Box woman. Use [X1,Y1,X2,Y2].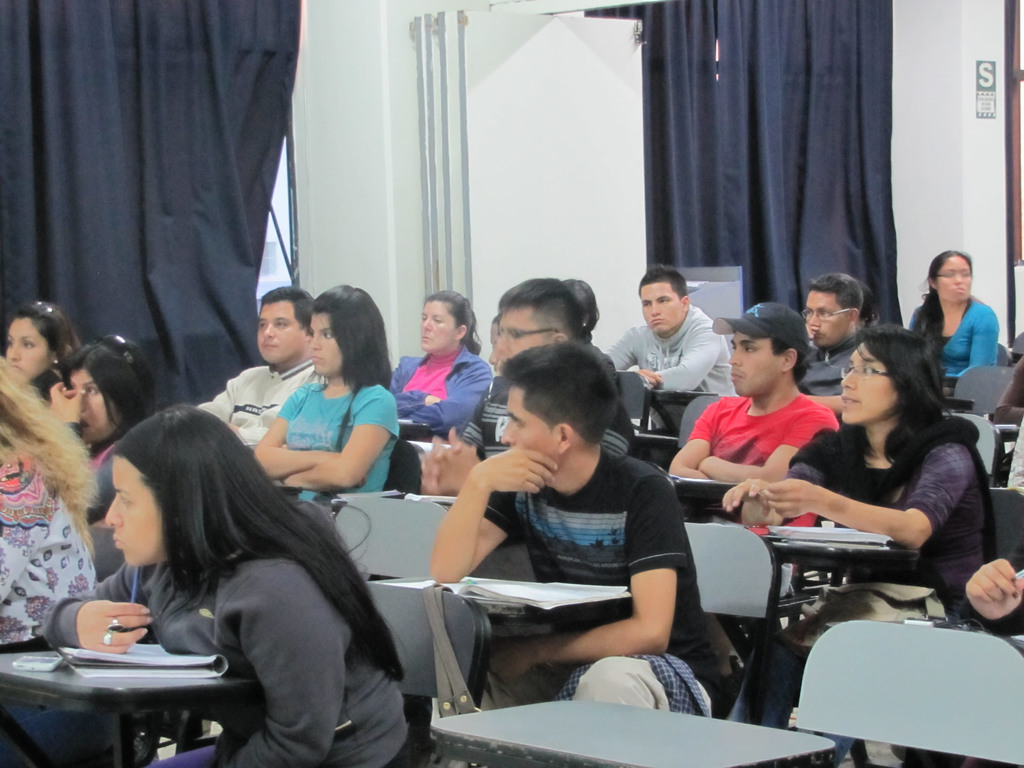
[254,281,399,508].
